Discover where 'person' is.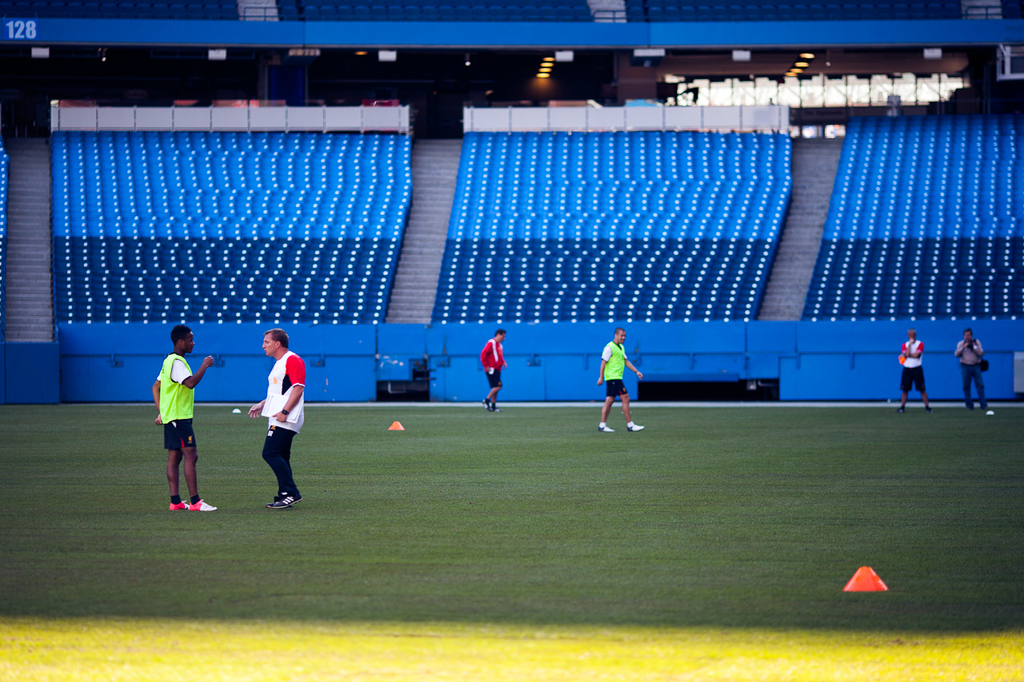
Discovered at bbox=(478, 327, 507, 413).
